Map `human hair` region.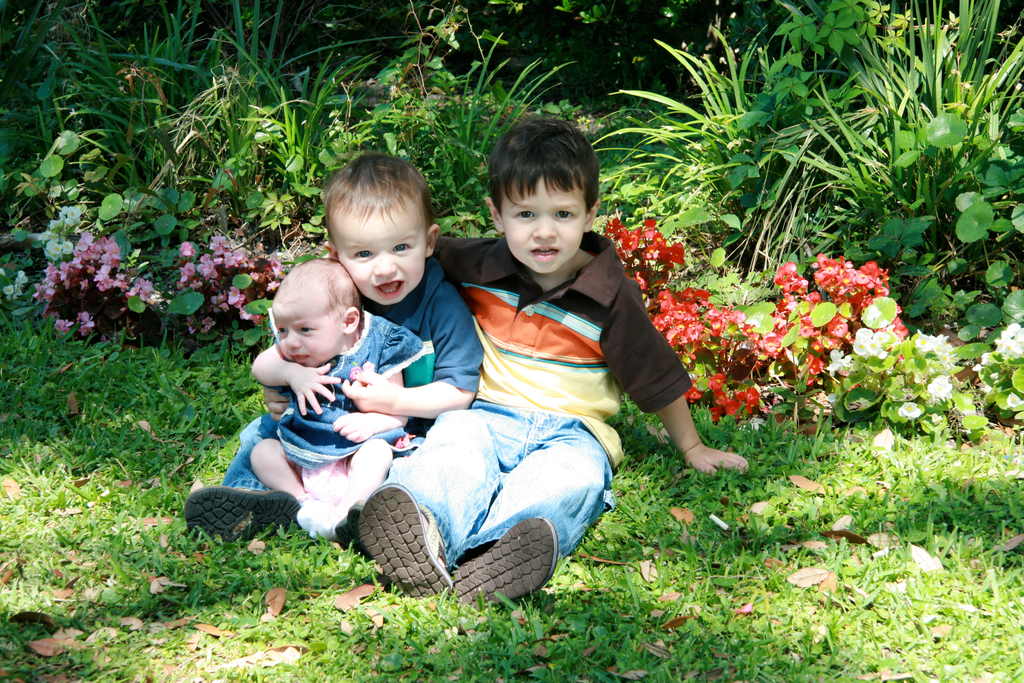
Mapped to crop(483, 120, 604, 235).
